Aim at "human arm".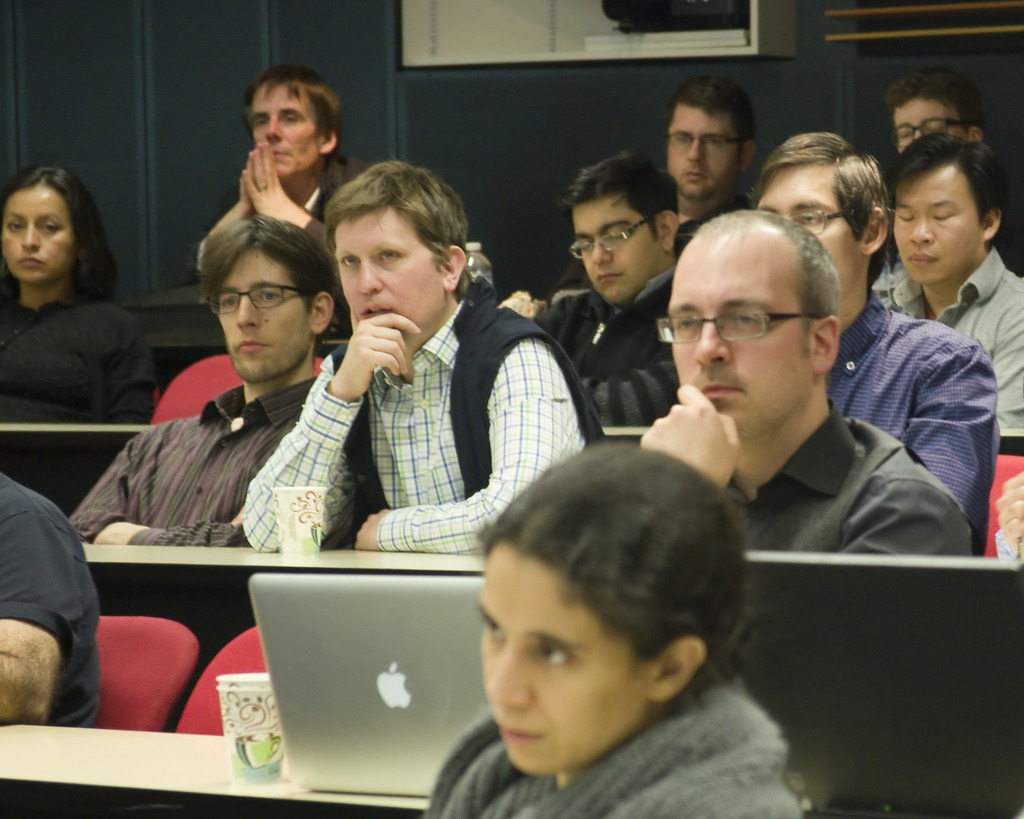
Aimed at BBox(0, 488, 75, 717).
